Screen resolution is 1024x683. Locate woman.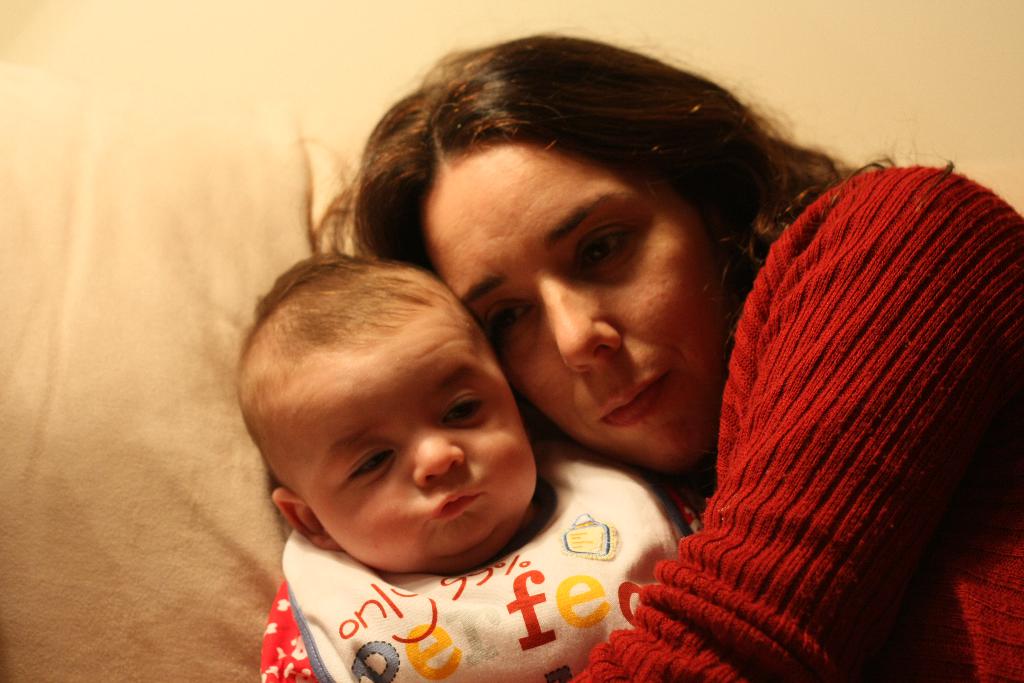
{"left": 303, "top": 31, "right": 1023, "bottom": 682}.
